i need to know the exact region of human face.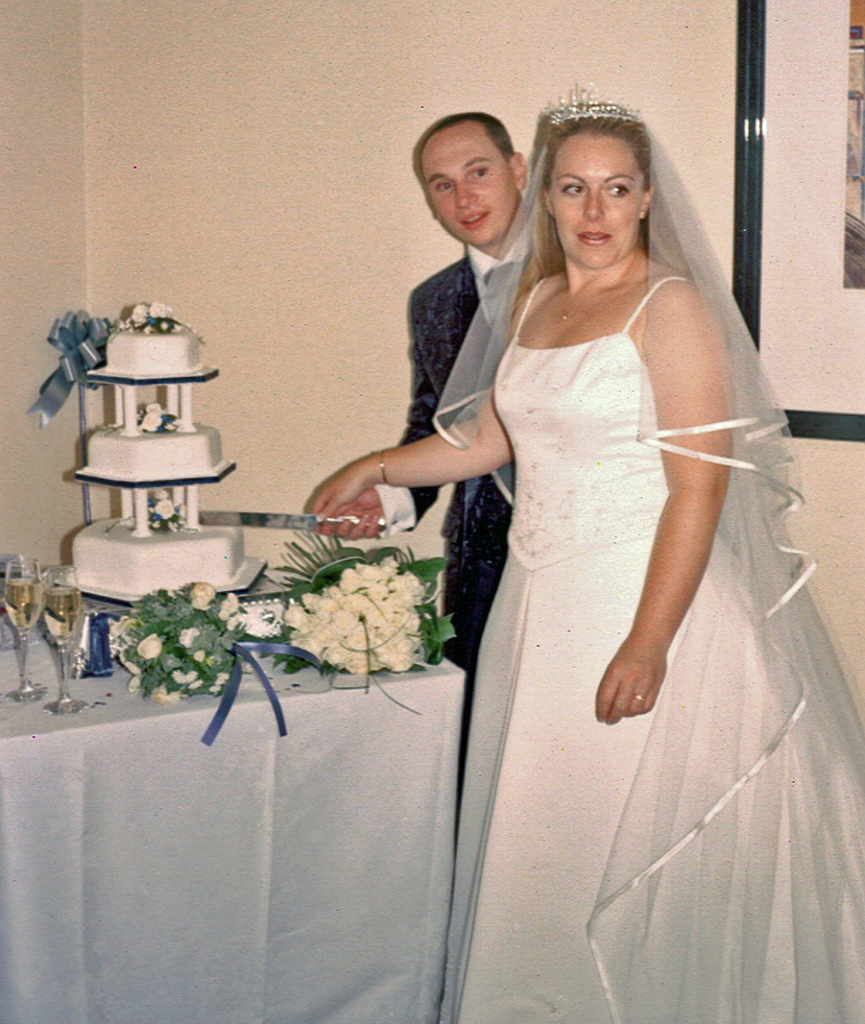
Region: pyautogui.locateOnScreen(416, 118, 515, 247).
